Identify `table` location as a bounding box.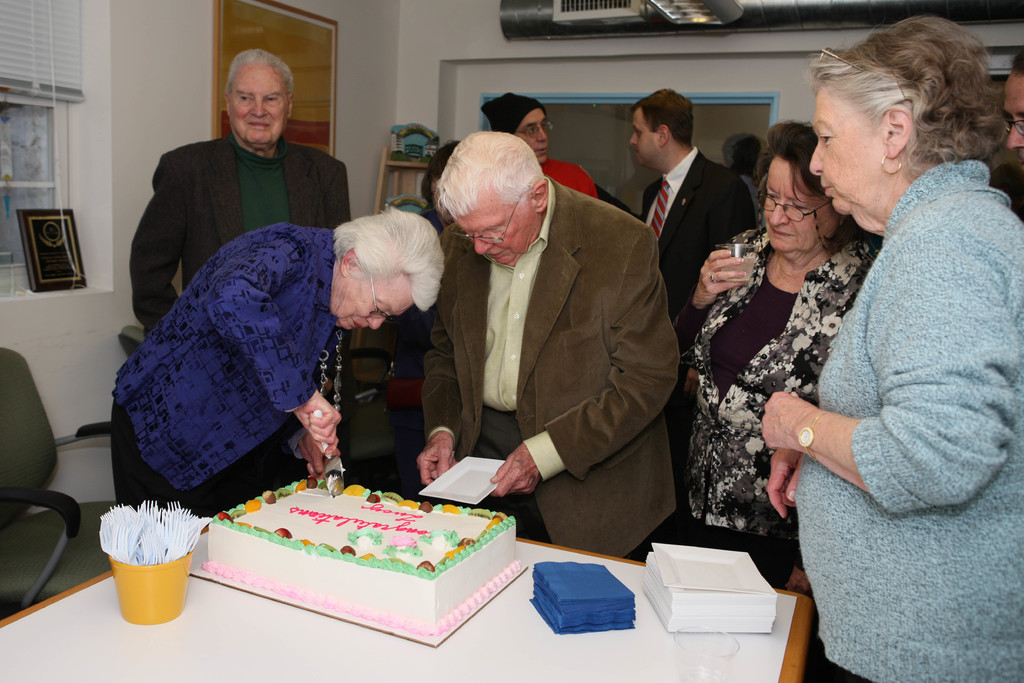
<box>6,474,811,682</box>.
